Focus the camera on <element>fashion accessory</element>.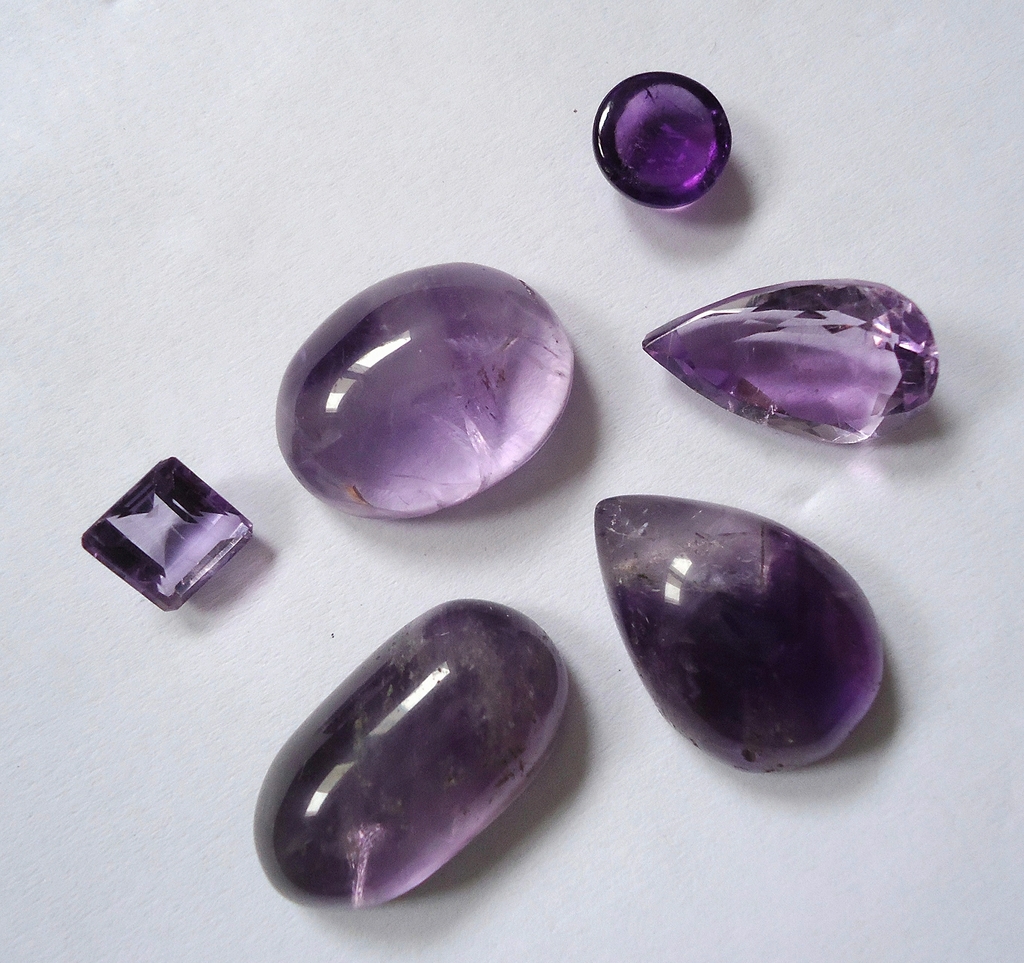
Focus region: region(589, 501, 903, 770).
